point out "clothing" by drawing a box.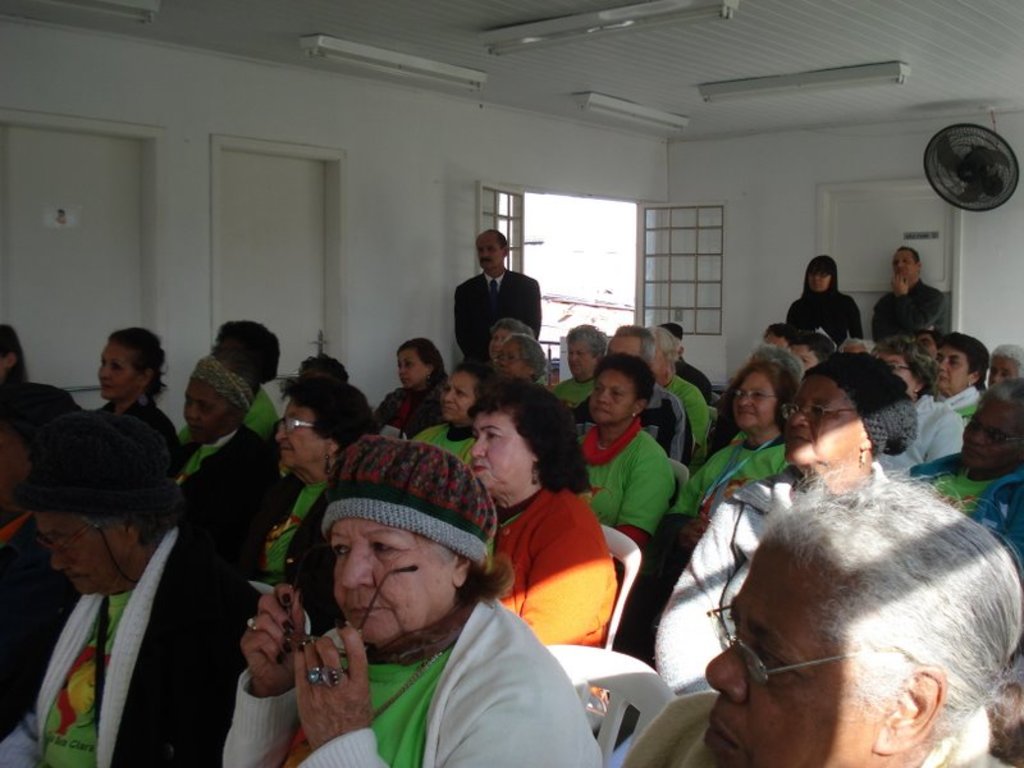
detection(0, 517, 82, 722).
